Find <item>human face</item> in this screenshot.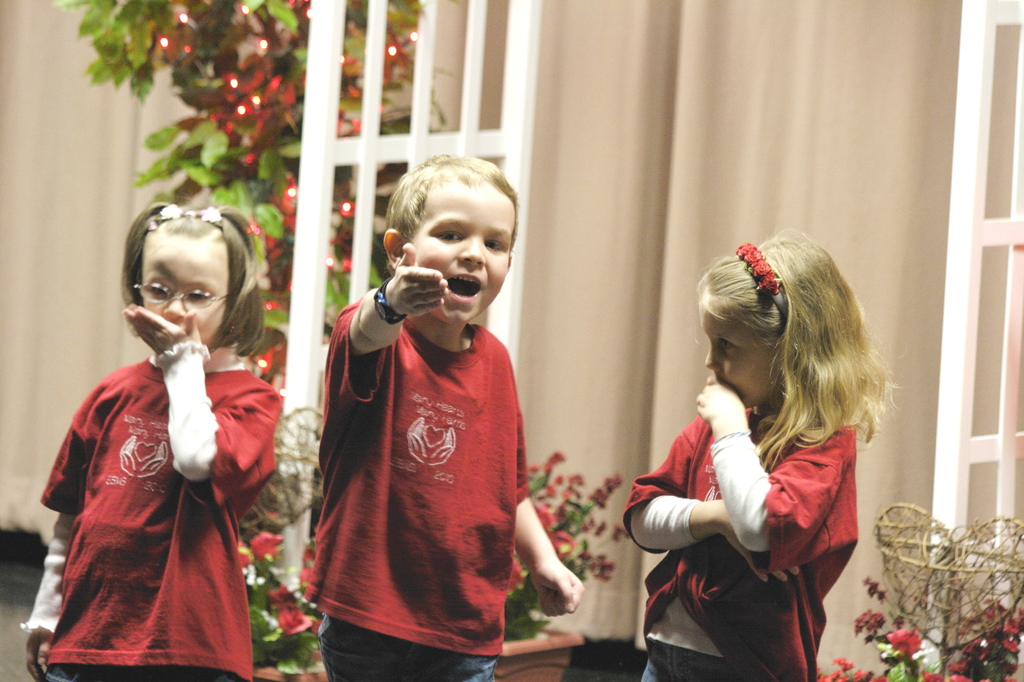
The bounding box for <item>human face</item> is rect(700, 289, 773, 405).
